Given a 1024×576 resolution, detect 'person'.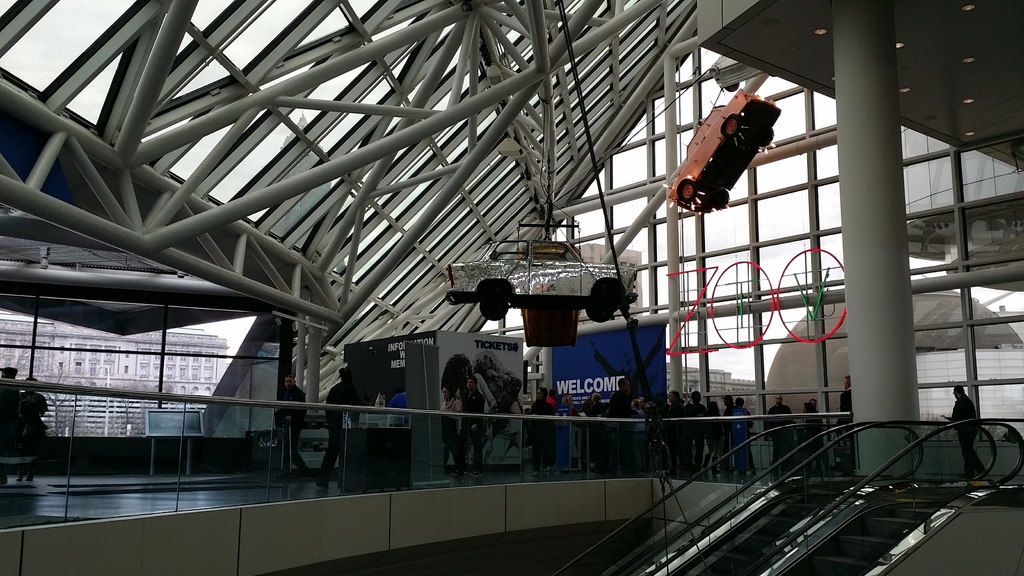
BBox(524, 387, 557, 475).
